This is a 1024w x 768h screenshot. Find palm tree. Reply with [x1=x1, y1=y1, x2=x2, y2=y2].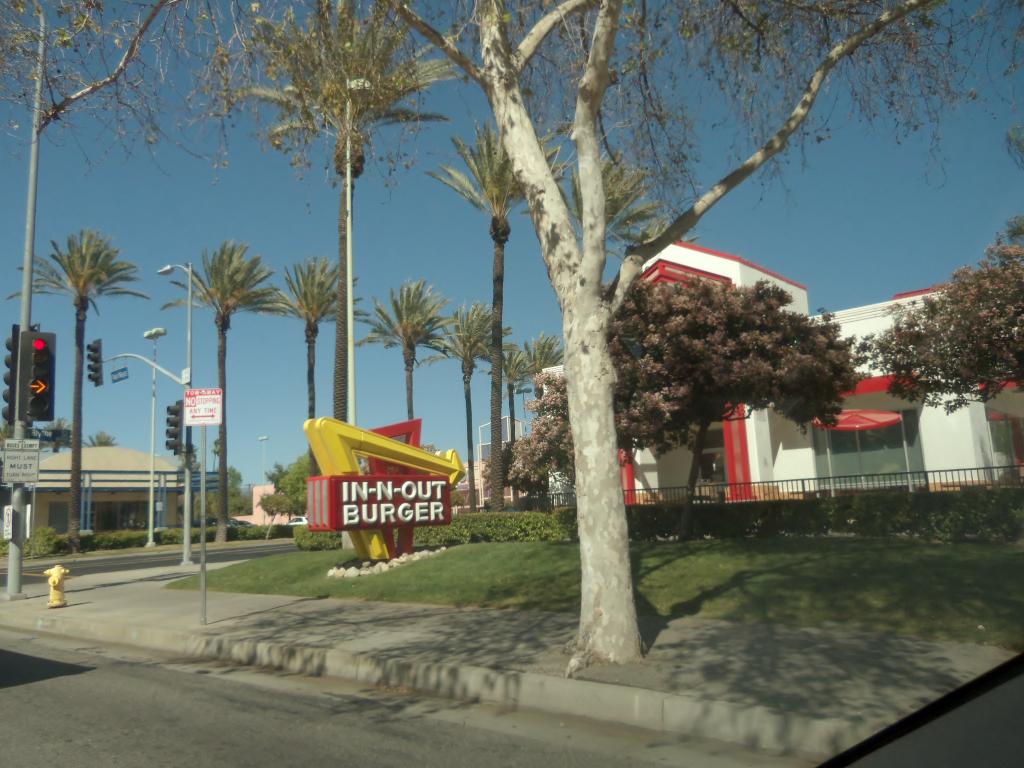
[x1=468, y1=323, x2=548, y2=513].
